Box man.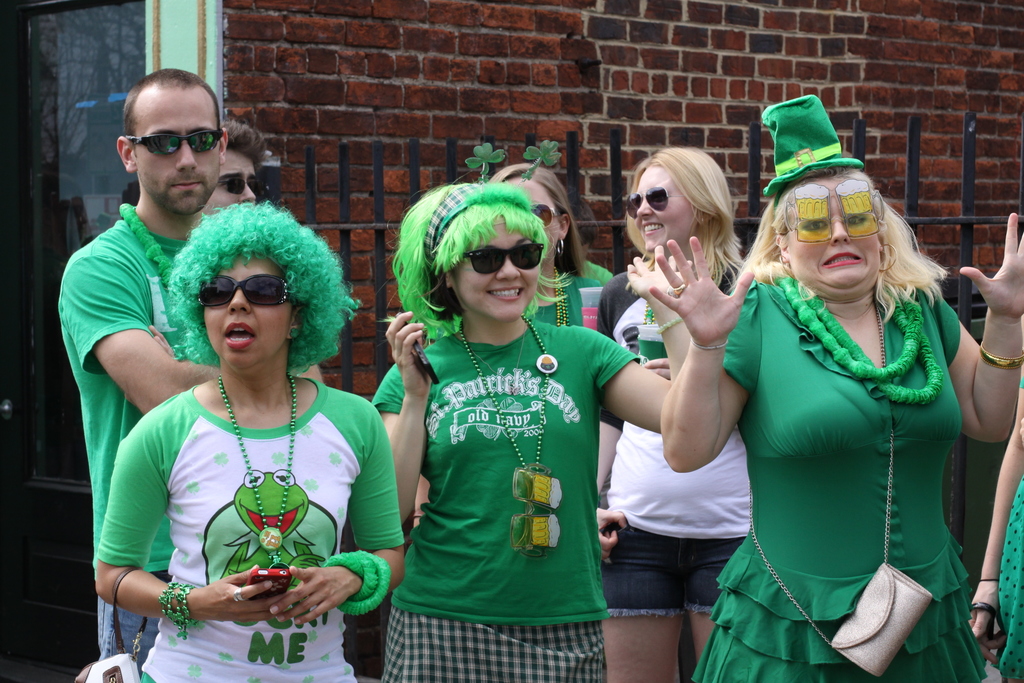
x1=43 y1=83 x2=229 y2=618.
